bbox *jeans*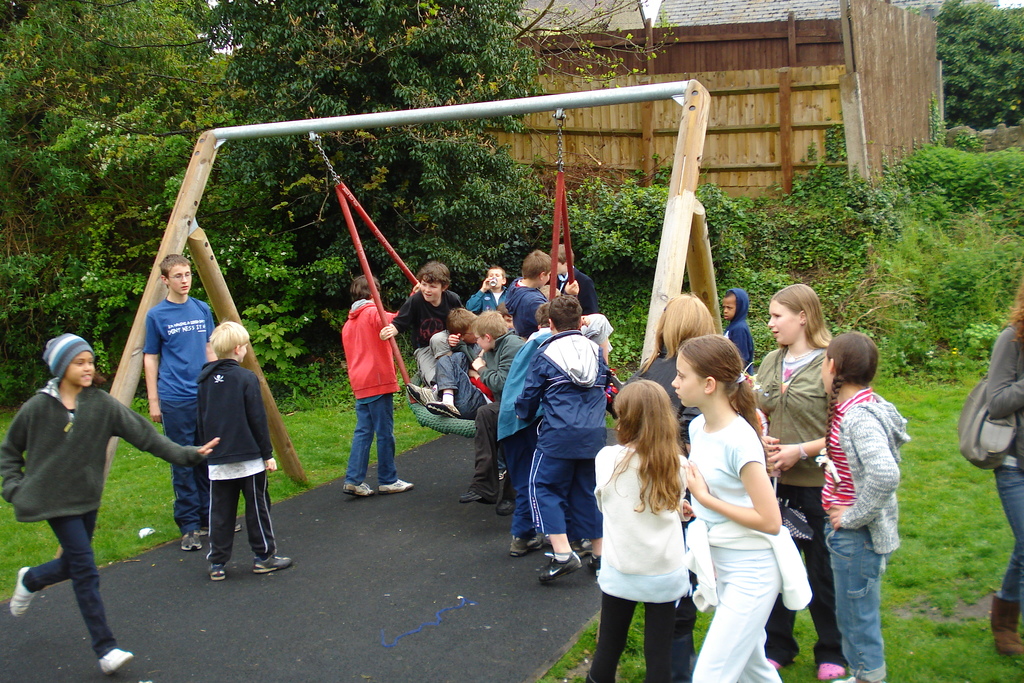
left=19, top=513, right=120, bottom=659
